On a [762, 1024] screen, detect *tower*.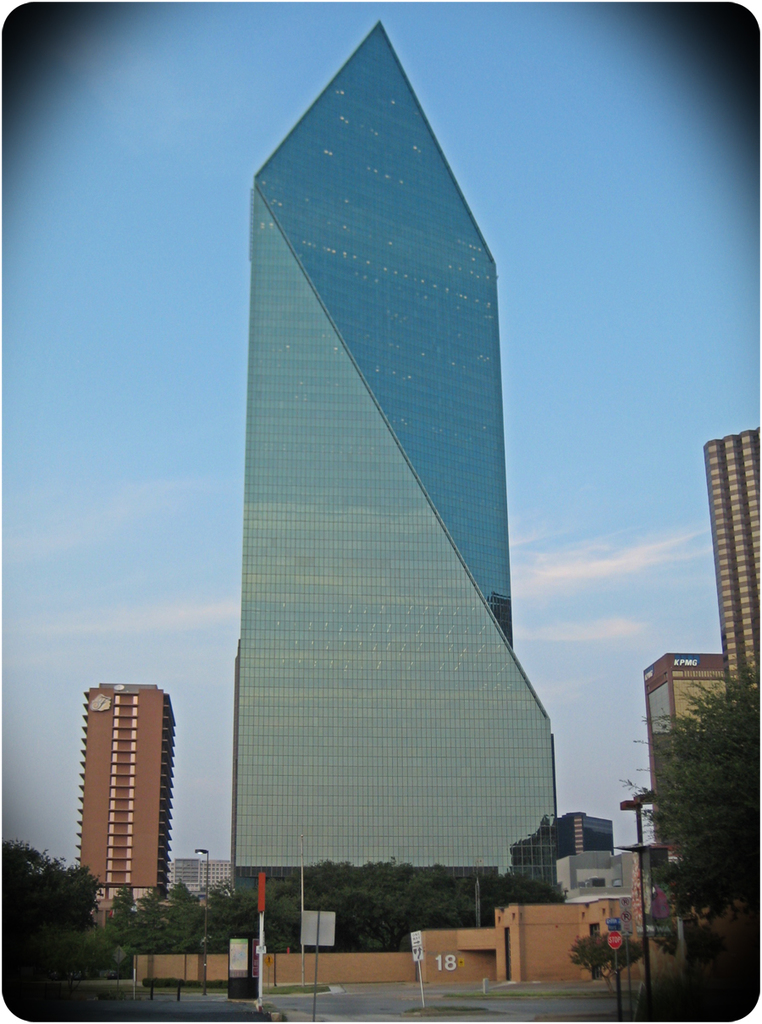
[706, 426, 761, 707].
